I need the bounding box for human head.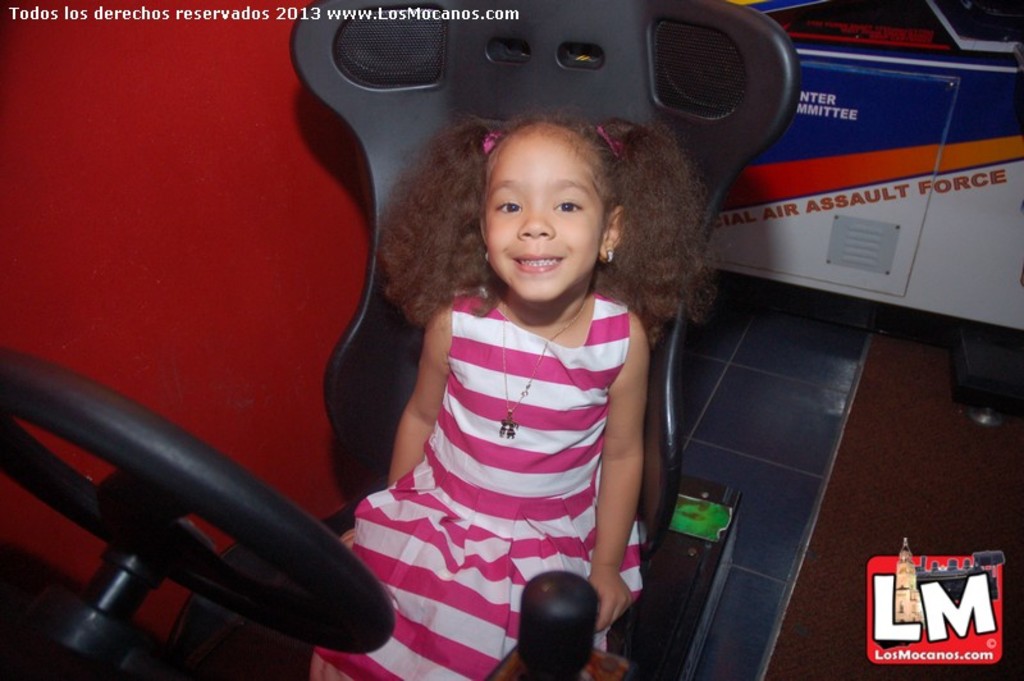
Here it is: {"left": 436, "top": 101, "right": 650, "bottom": 316}.
